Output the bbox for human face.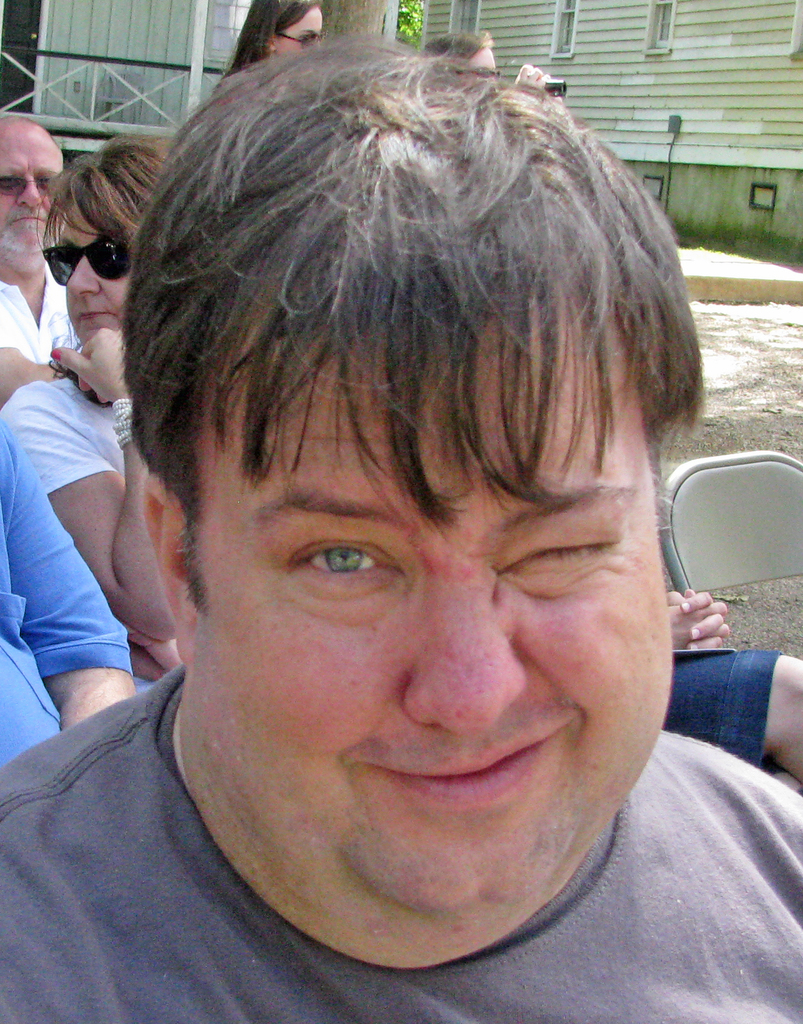
65/204/136/340.
